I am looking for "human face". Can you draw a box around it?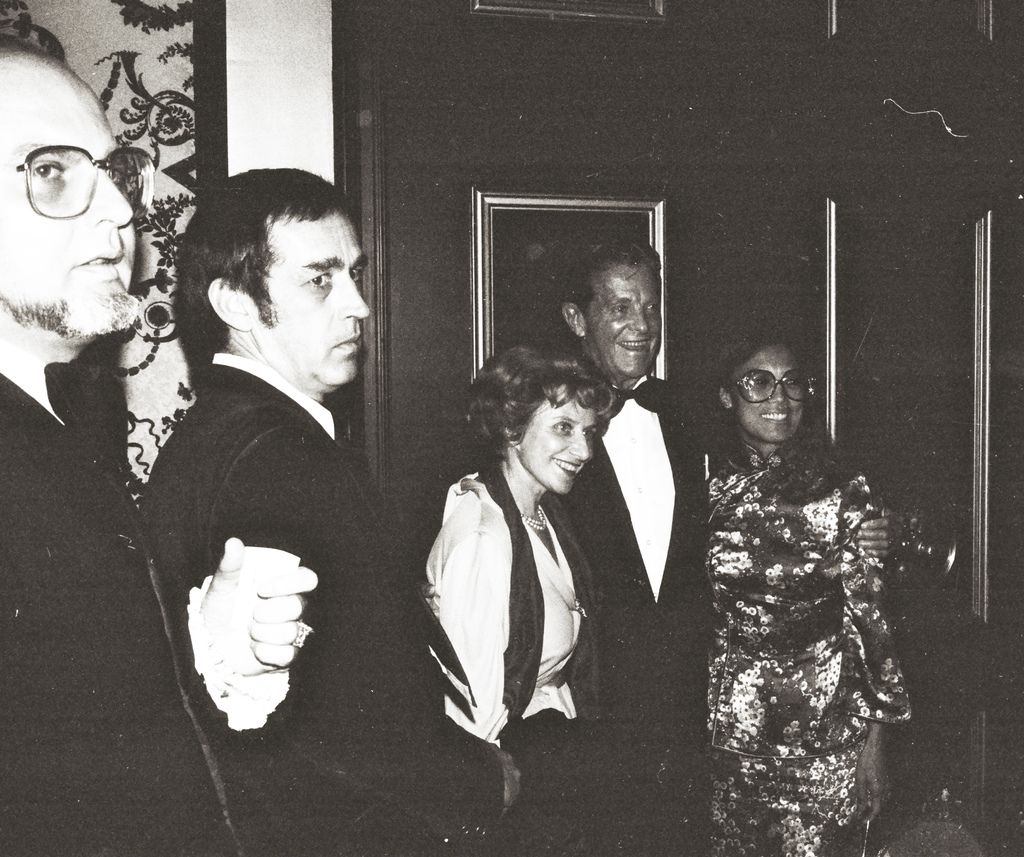
Sure, the bounding box is Rect(730, 346, 800, 443).
